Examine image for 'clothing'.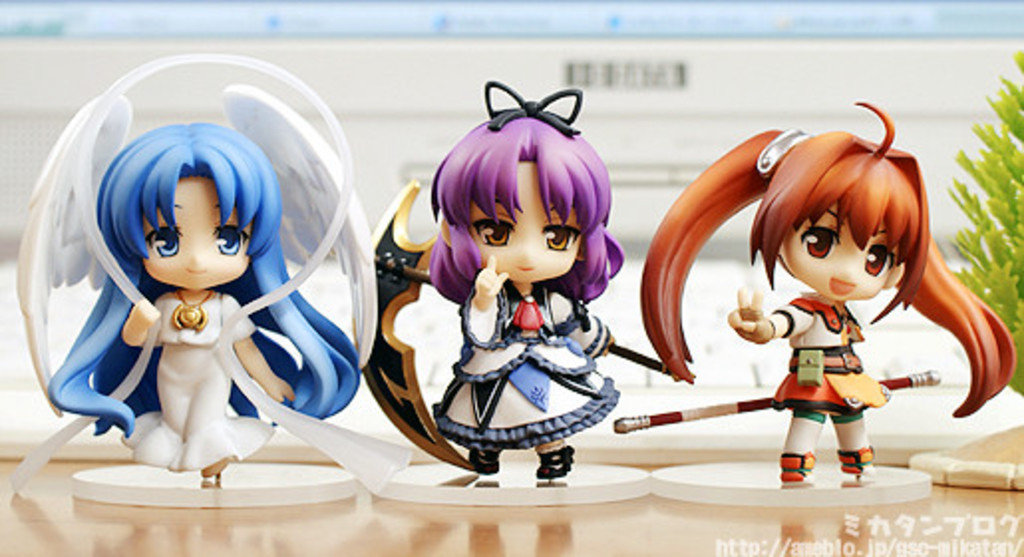
Examination result: 768, 296, 895, 434.
